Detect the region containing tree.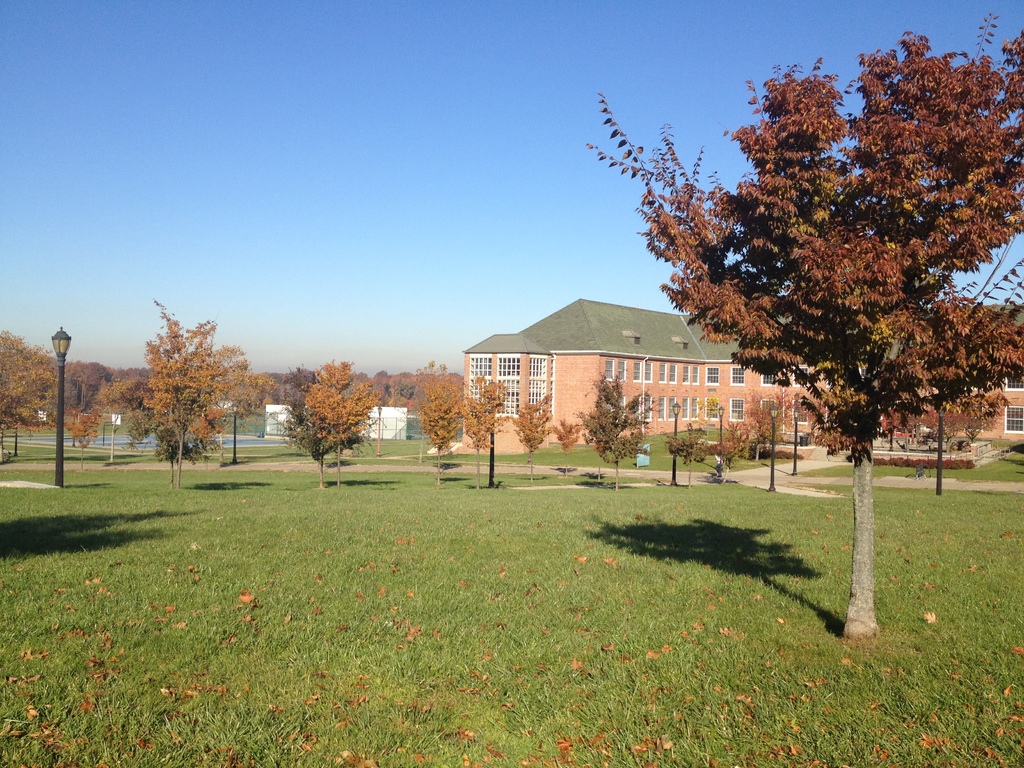
select_region(577, 371, 650, 491).
